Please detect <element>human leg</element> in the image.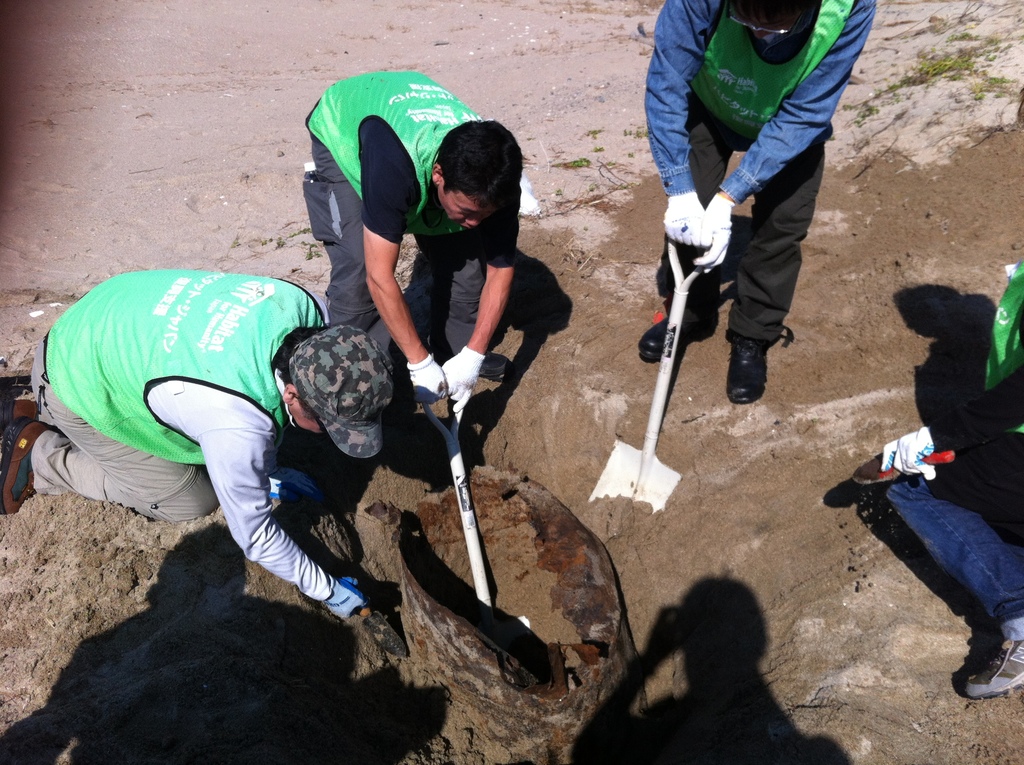
883:448:1023:696.
